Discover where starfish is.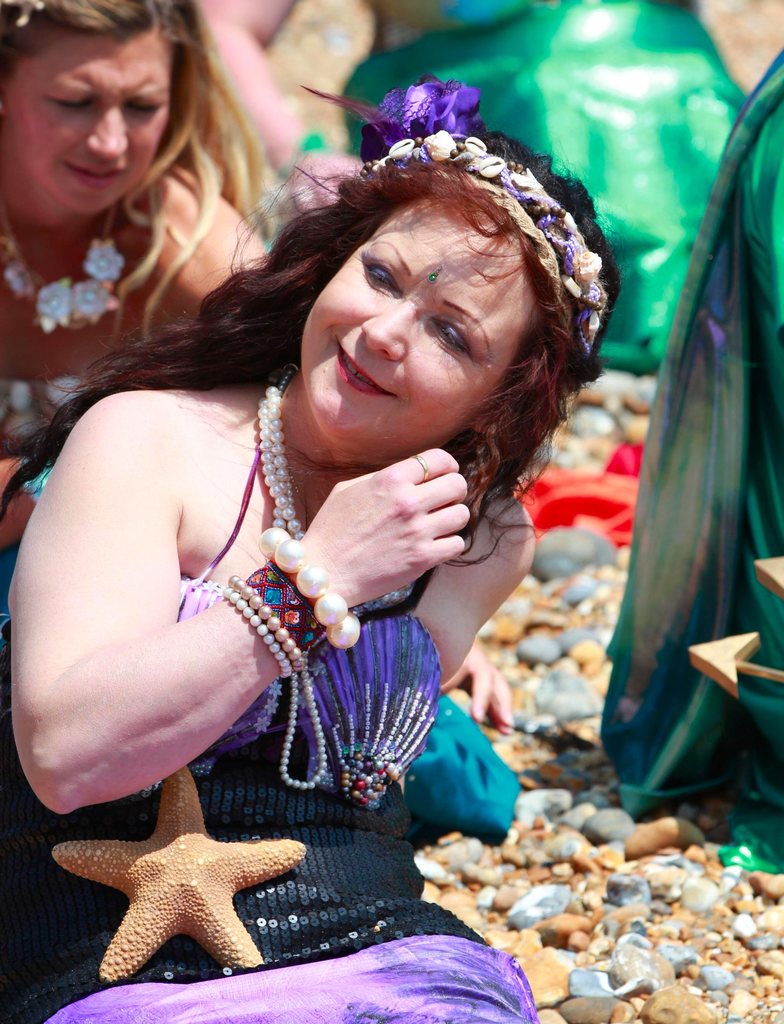
Discovered at rect(50, 762, 305, 979).
